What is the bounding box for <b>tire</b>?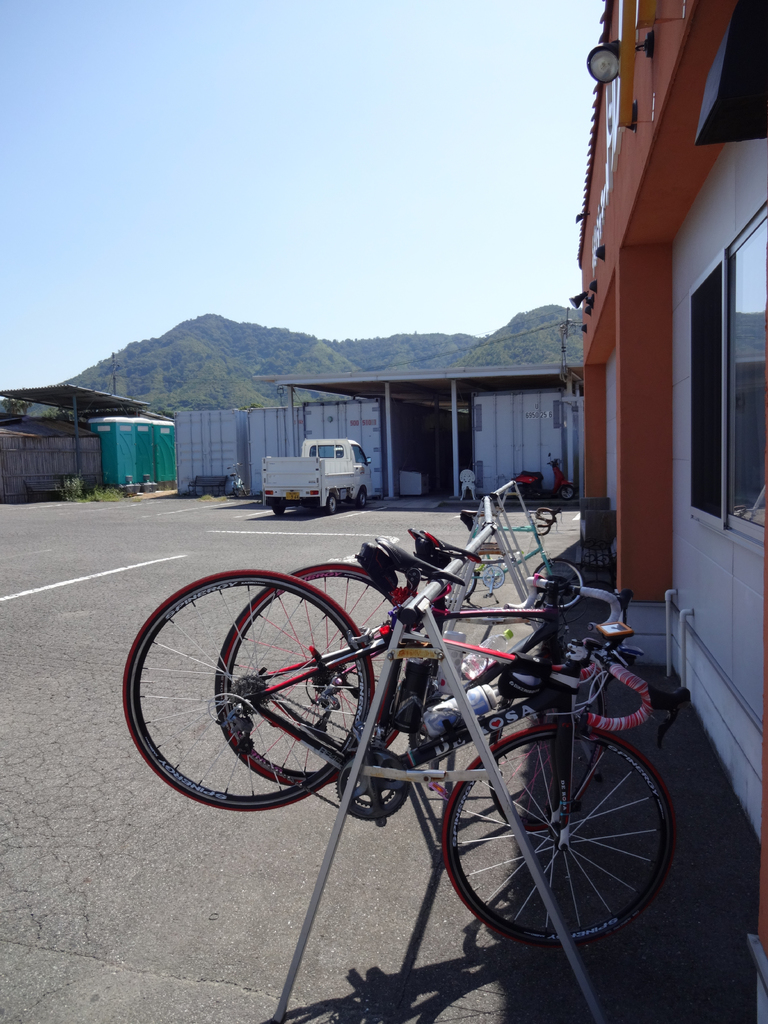
<bbox>356, 487, 365, 508</bbox>.
